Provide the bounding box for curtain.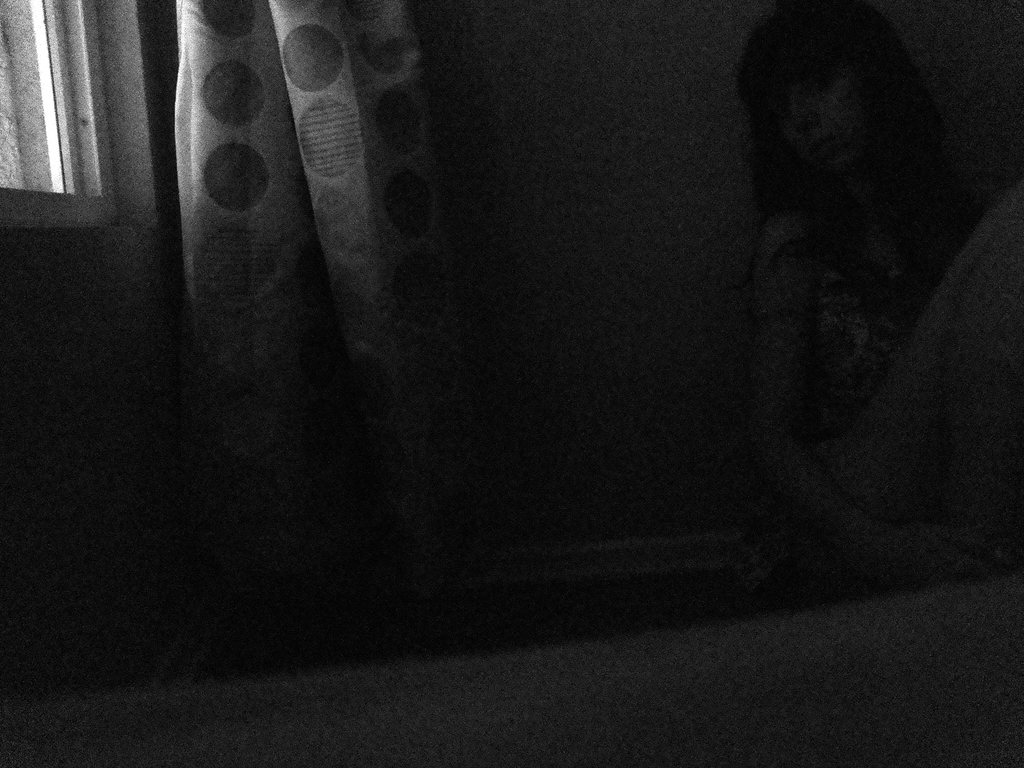
bbox=(172, 0, 442, 668).
